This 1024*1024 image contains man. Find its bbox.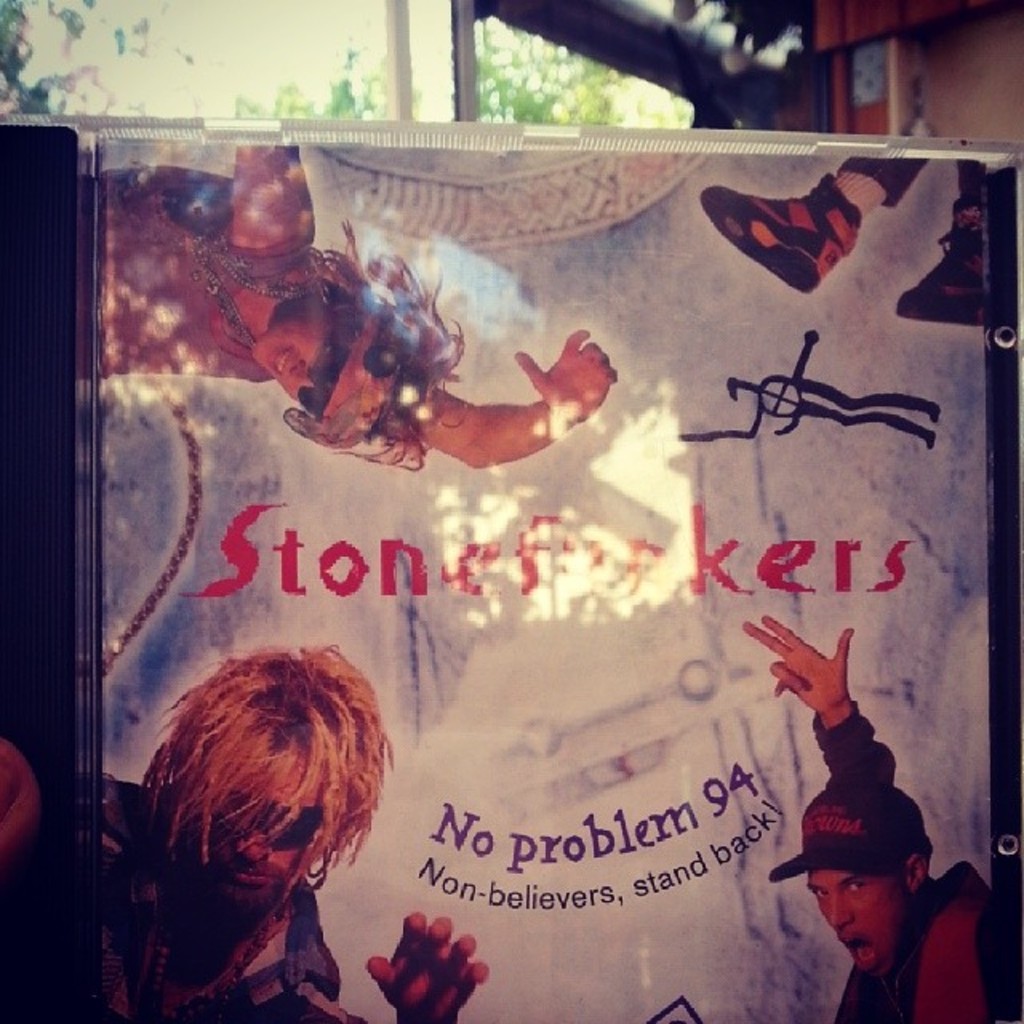
bbox=(88, 646, 488, 1022).
